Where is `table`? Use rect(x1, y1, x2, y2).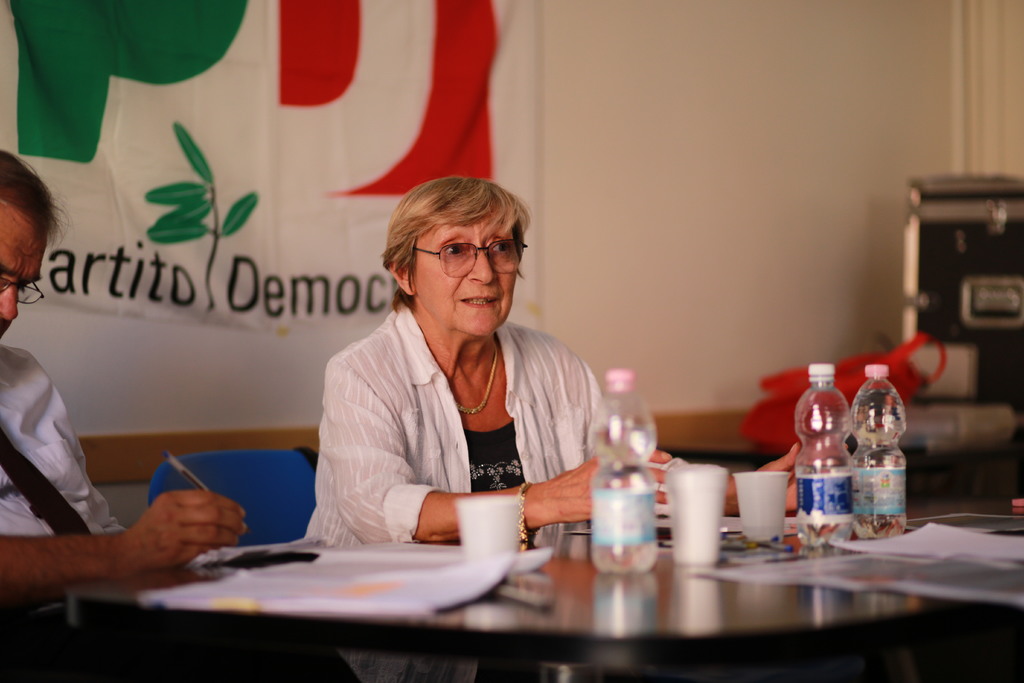
rect(62, 495, 940, 668).
